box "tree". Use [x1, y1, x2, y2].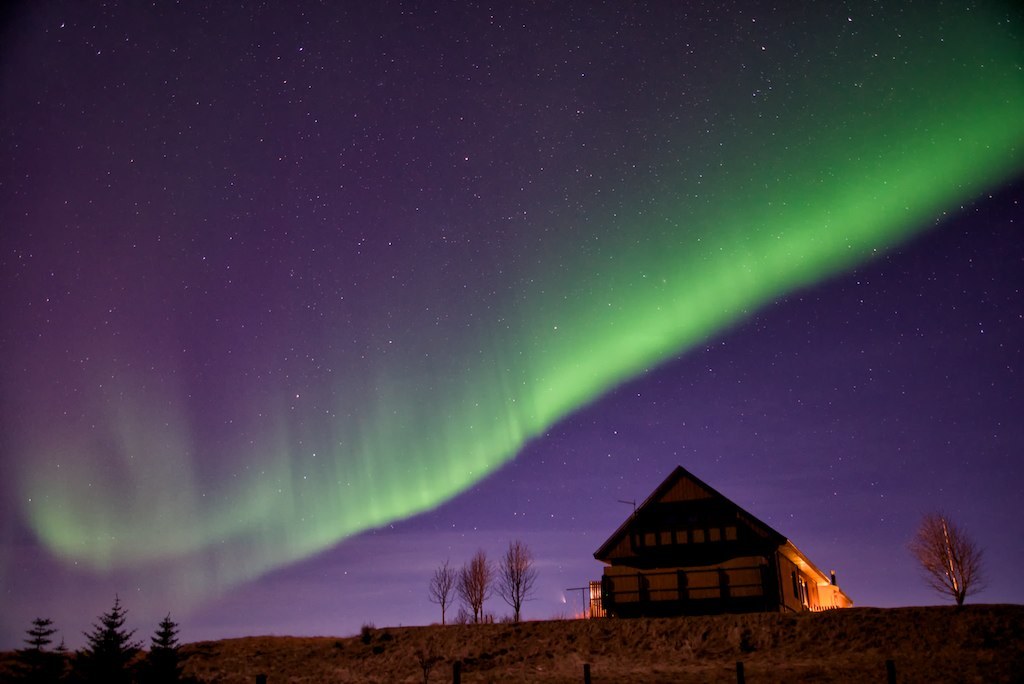
[491, 536, 543, 621].
